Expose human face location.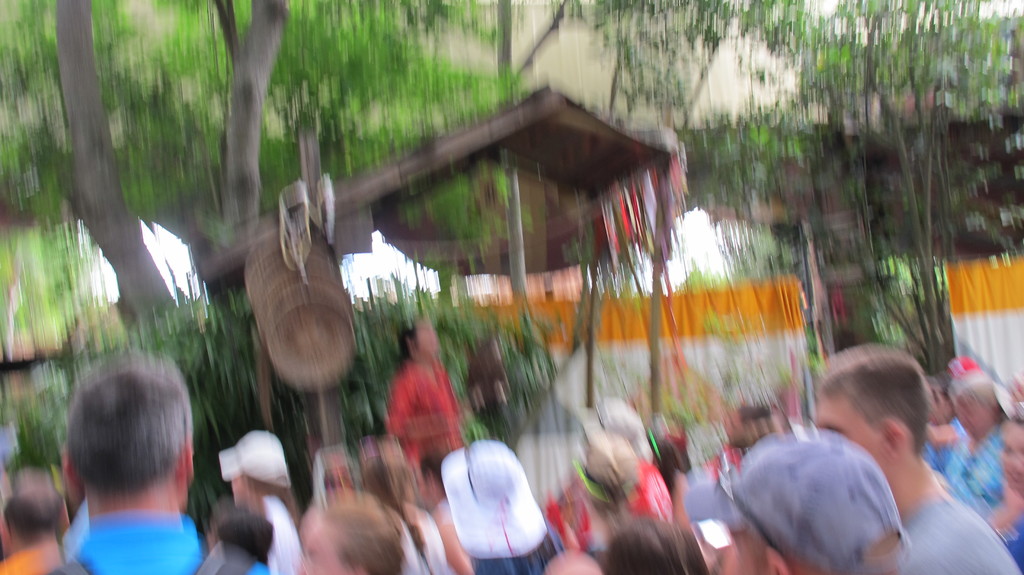
Exposed at box(232, 476, 241, 501).
